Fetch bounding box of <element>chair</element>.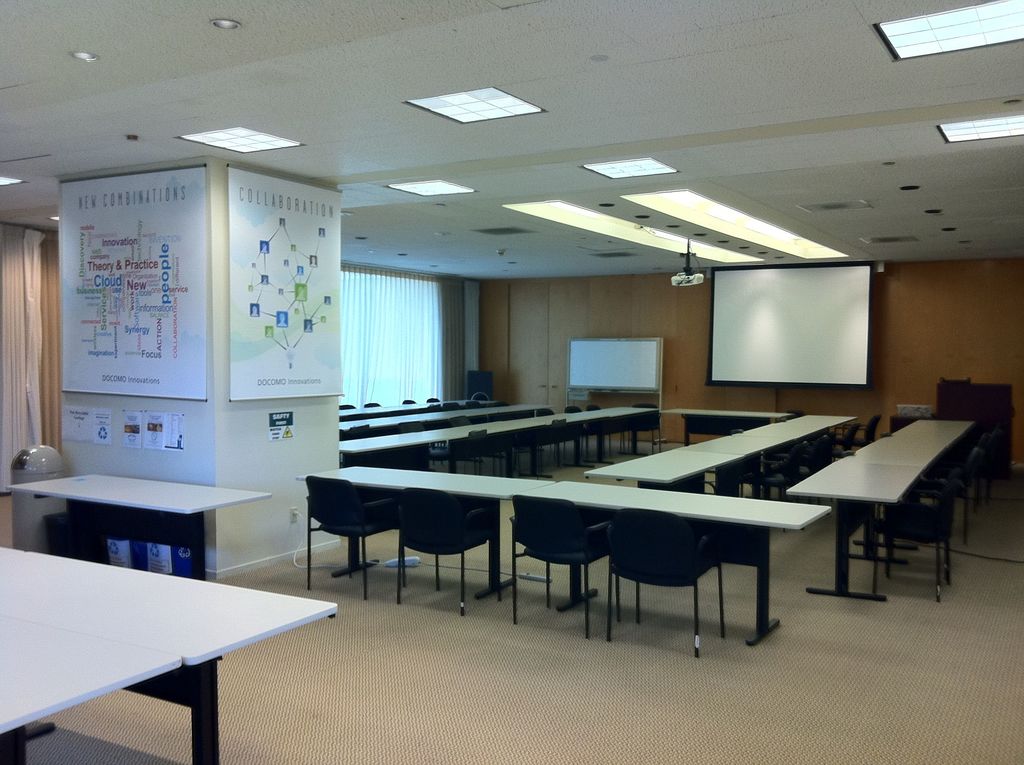
Bbox: <region>534, 408, 559, 463</region>.
